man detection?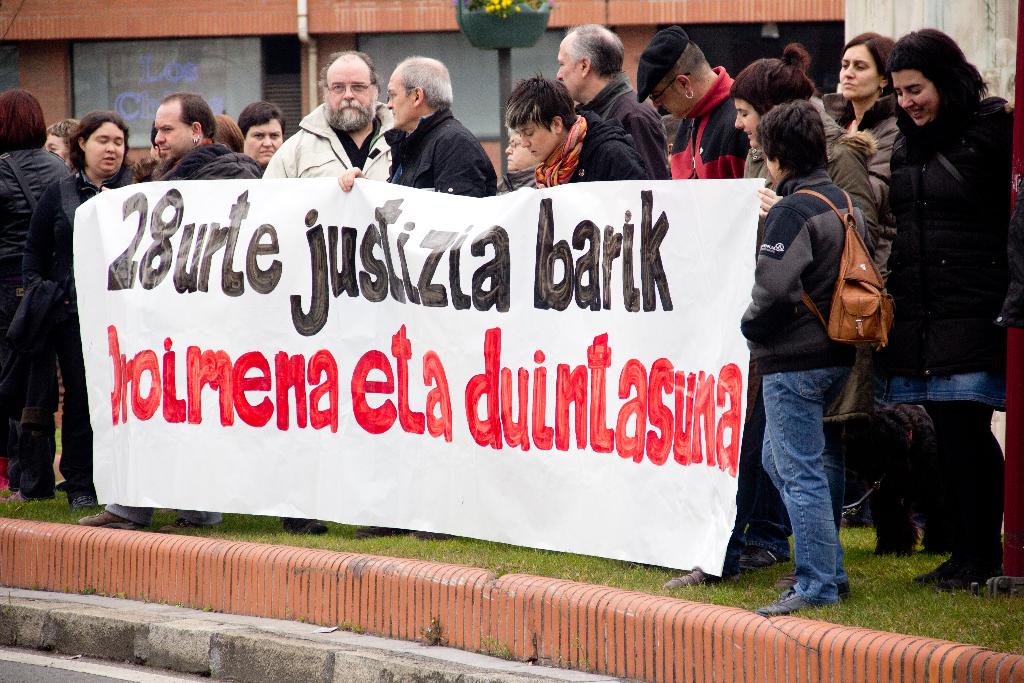
257,47,392,541
